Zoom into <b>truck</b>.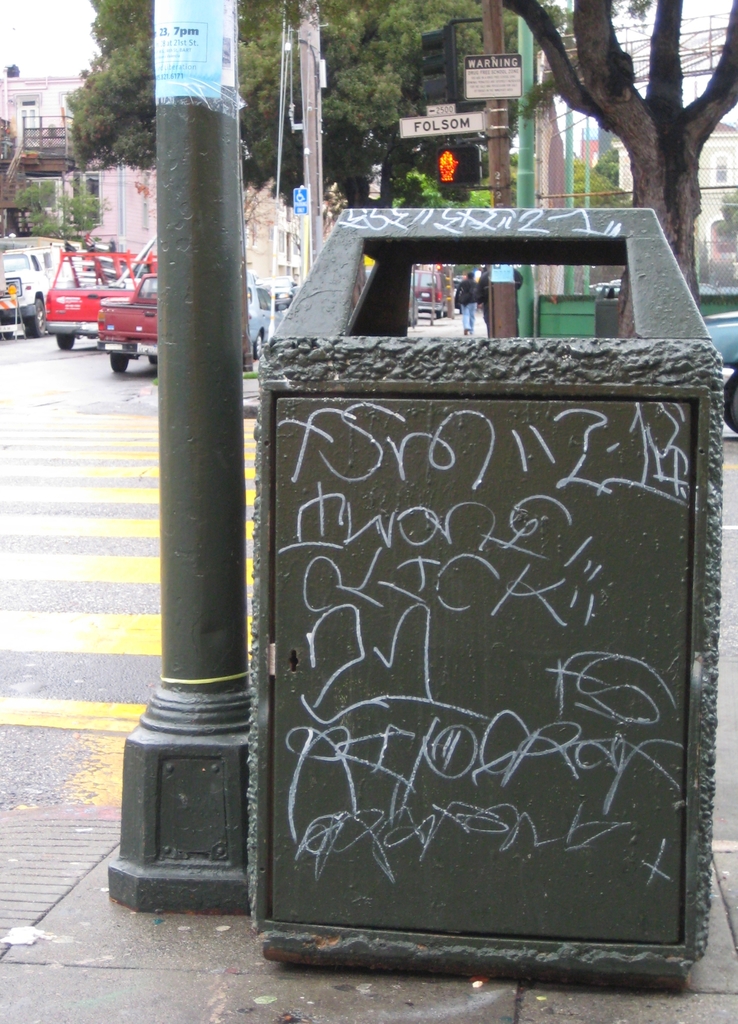
Zoom target: x1=43, y1=245, x2=156, y2=354.
